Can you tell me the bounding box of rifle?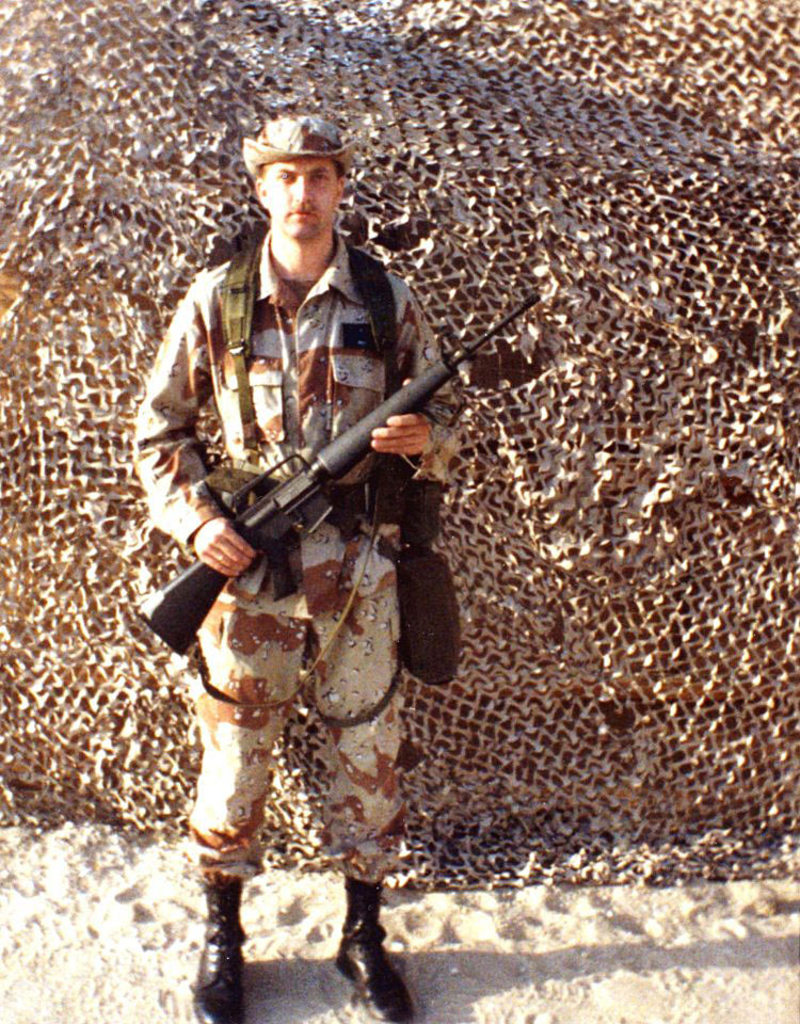
box(144, 289, 537, 654).
